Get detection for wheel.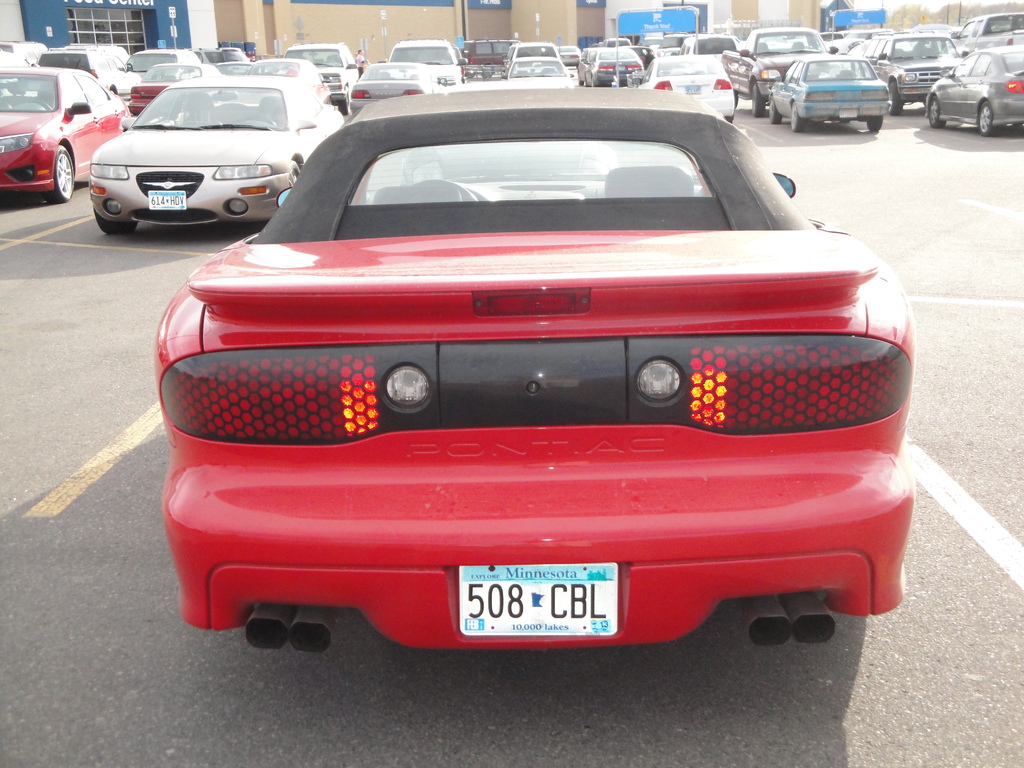
Detection: select_region(93, 207, 140, 230).
